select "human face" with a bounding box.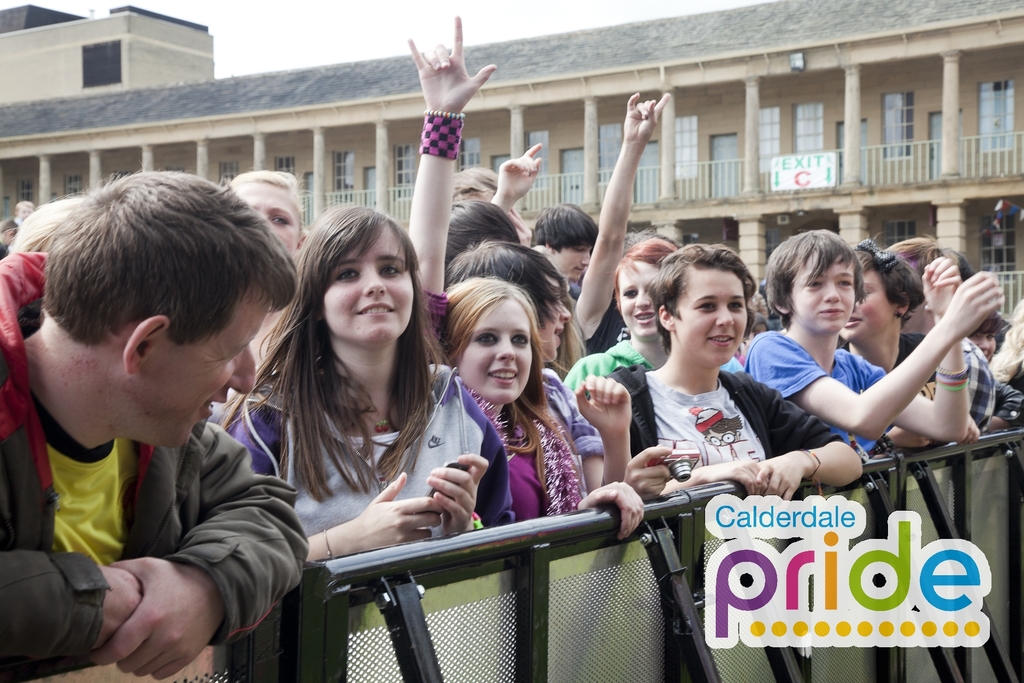
<bbox>791, 261, 856, 334</bbox>.
